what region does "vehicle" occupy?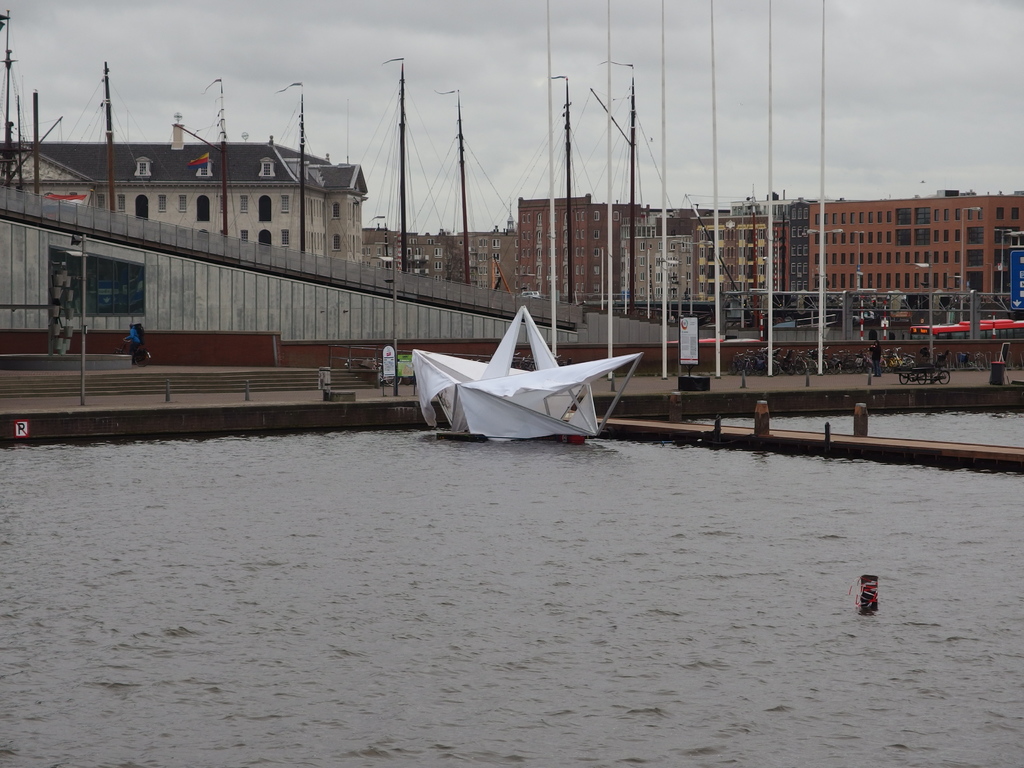
[895, 359, 953, 387].
